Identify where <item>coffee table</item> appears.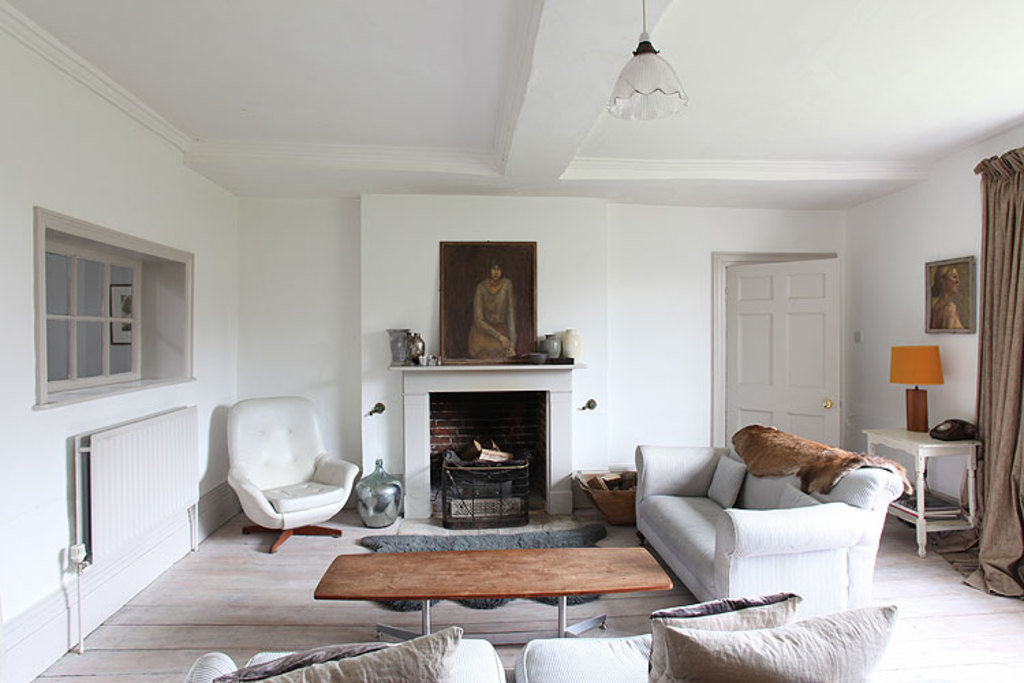
Appears at Rect(857, 429, 983, 560).
